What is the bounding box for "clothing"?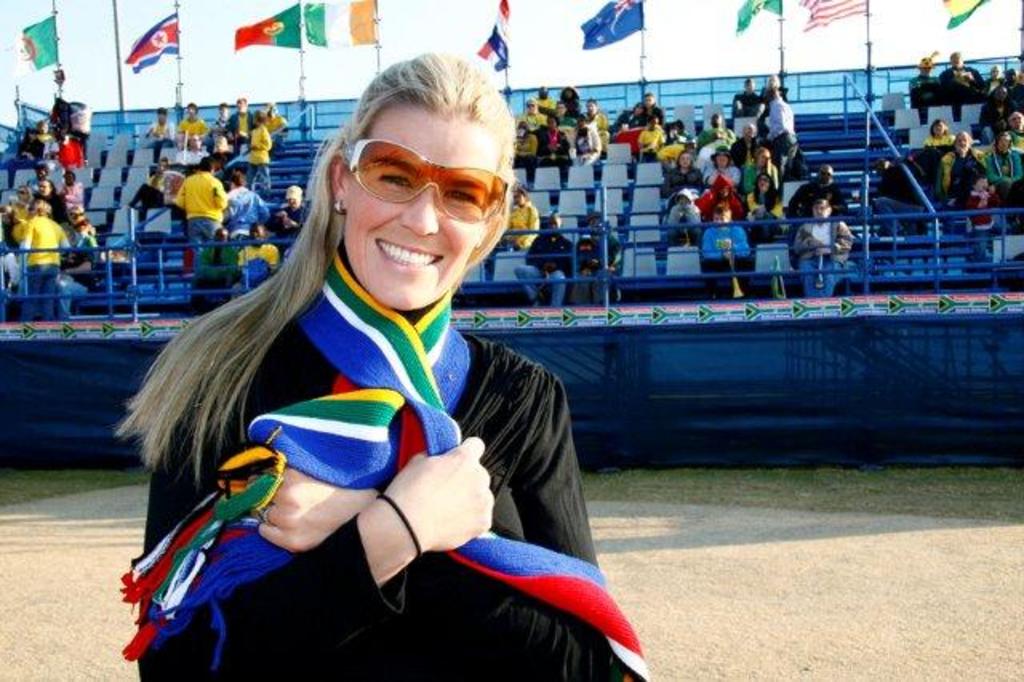
Rect(982, 147, 1022, 192).
